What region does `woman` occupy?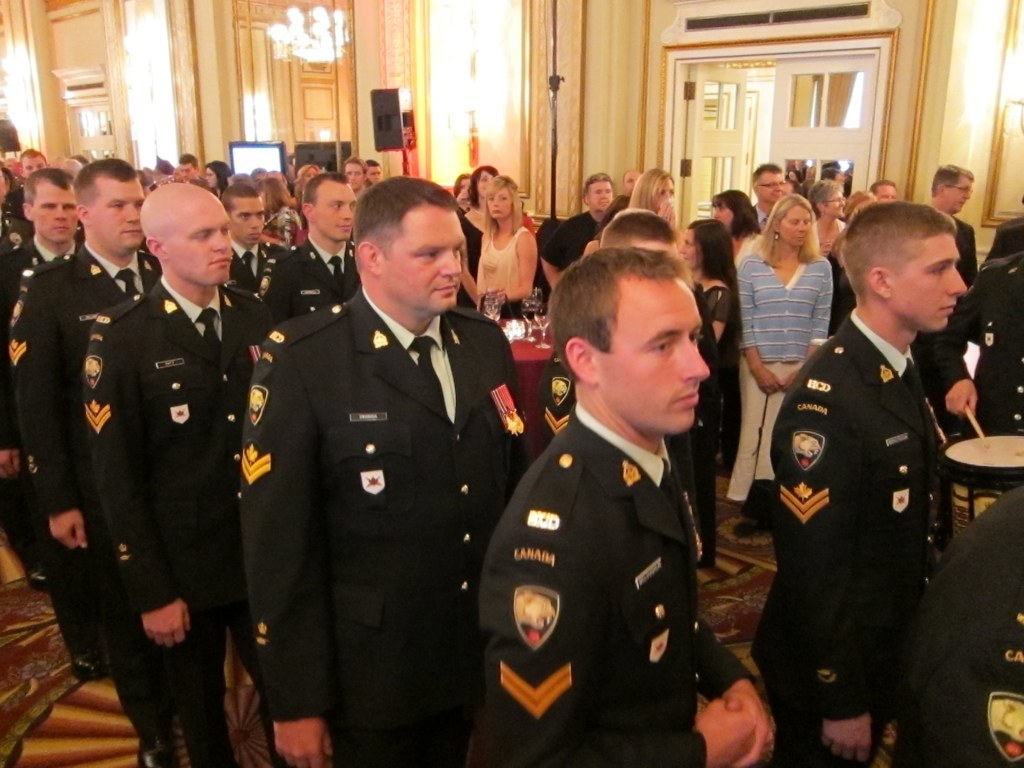
740/175/857/466.
